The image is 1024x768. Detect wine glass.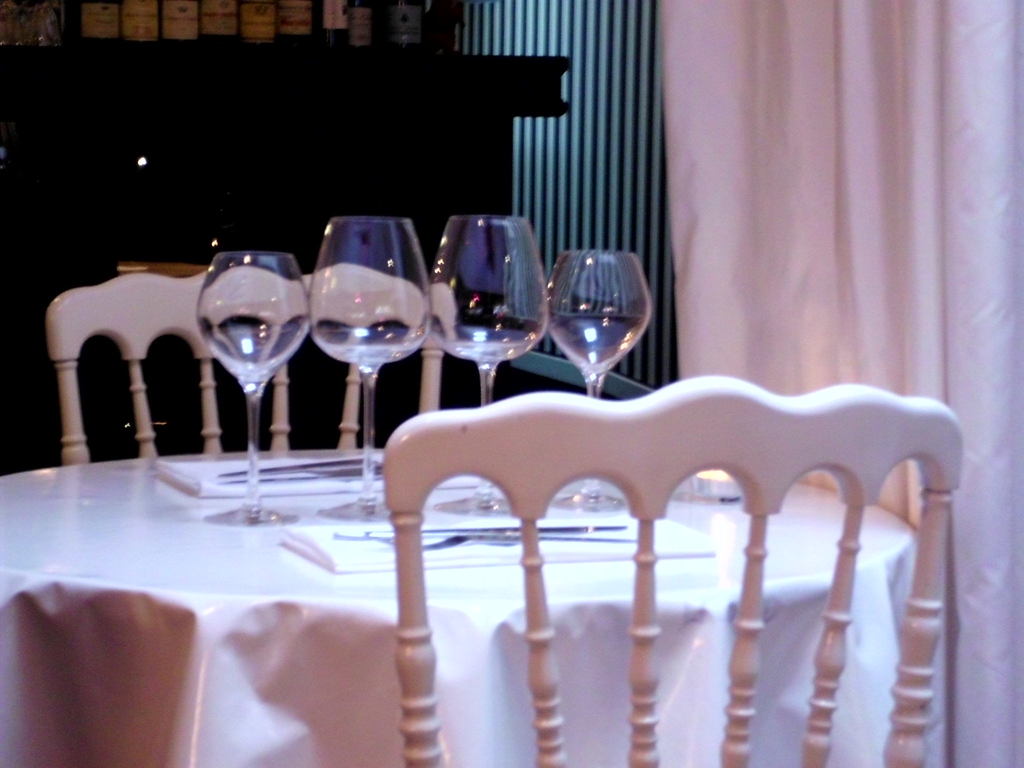
Detection: locate(312, 216, 435, 517).
